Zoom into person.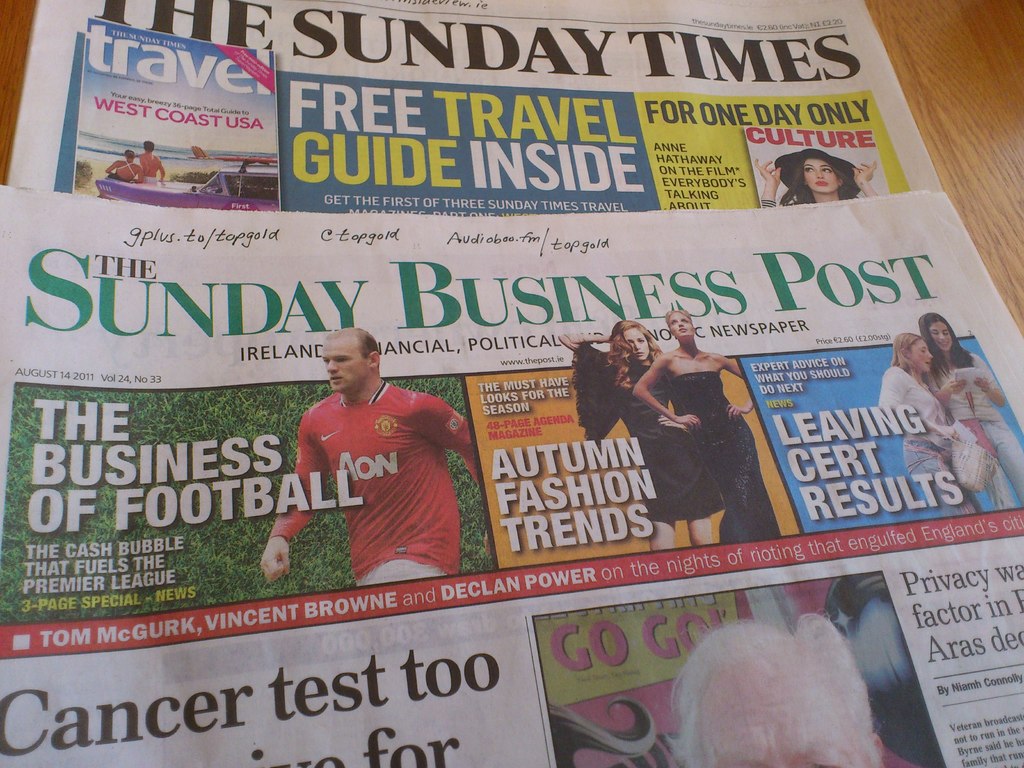
Zoom target: 668:614:895:767.
